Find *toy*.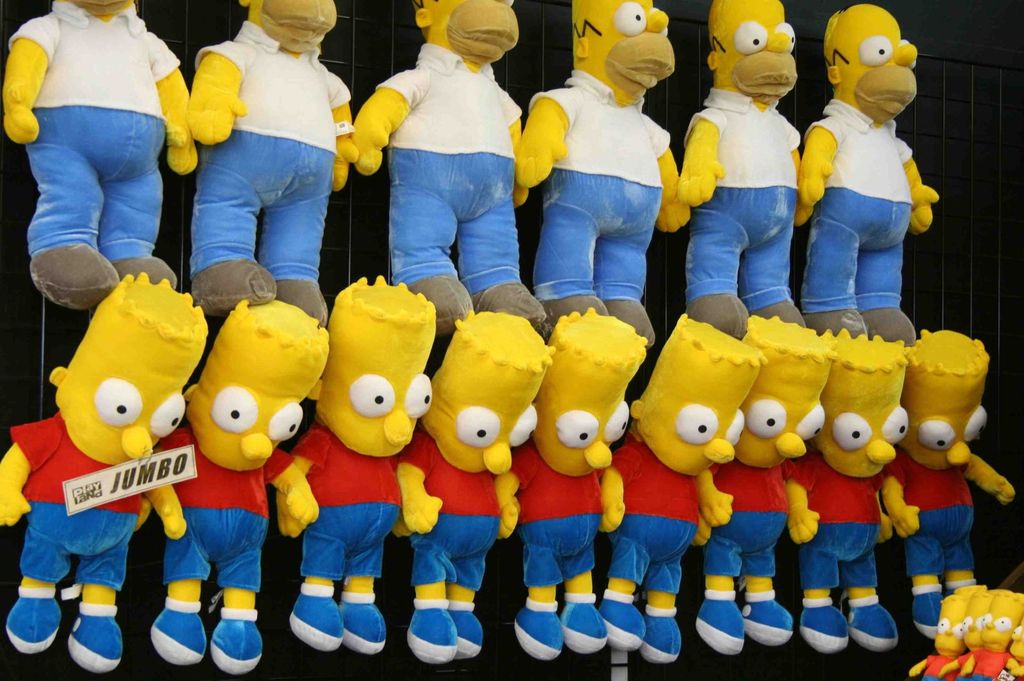
l=145, t=301, r=330, b=674.
